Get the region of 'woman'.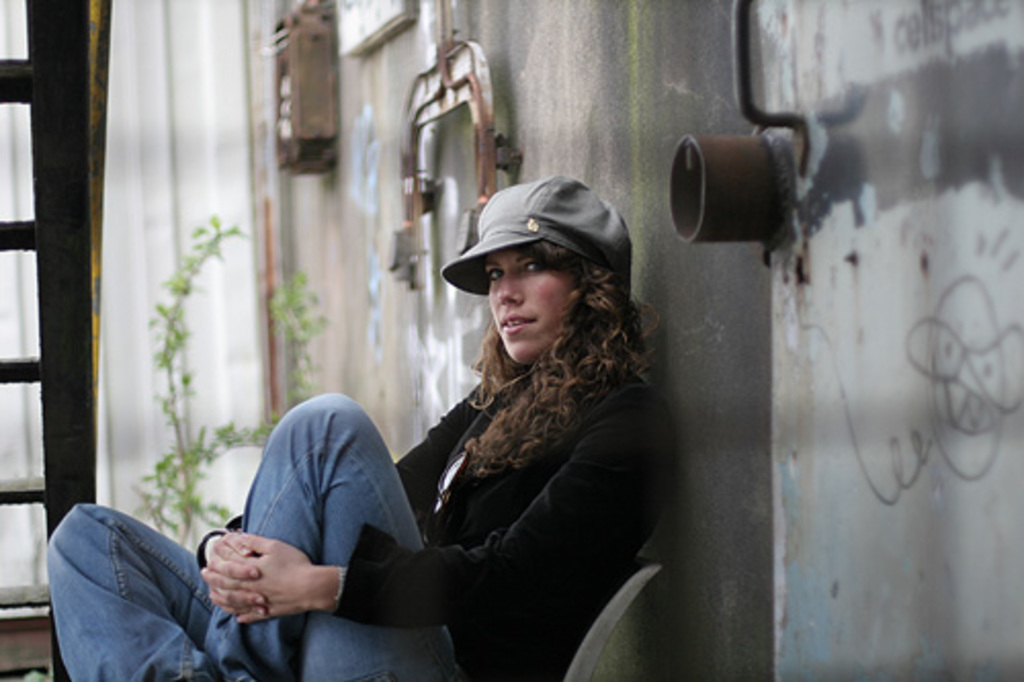
box(211, 154, 651, 681).
